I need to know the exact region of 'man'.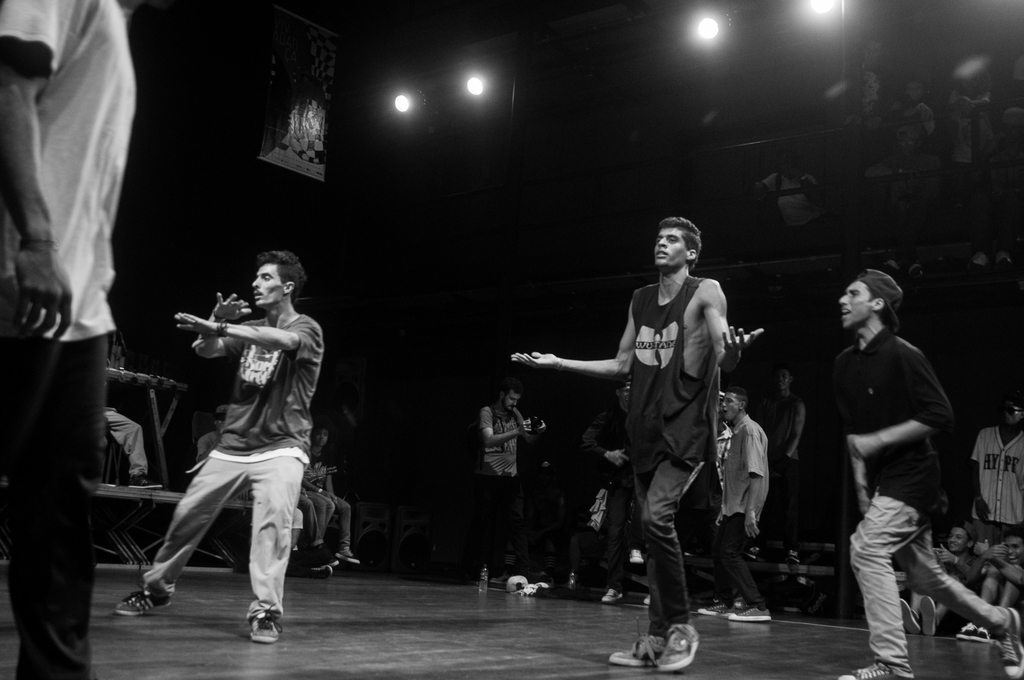
Region: crop(897, 503, 989, 633).
